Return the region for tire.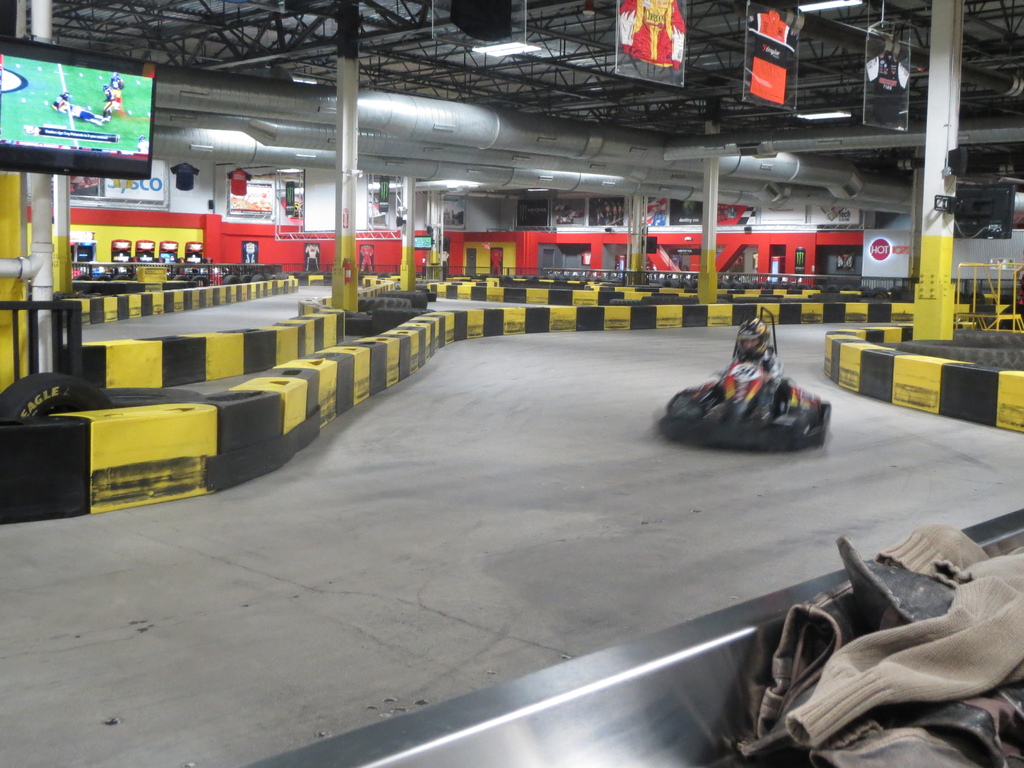
box=[4, 371, 118, 420].
